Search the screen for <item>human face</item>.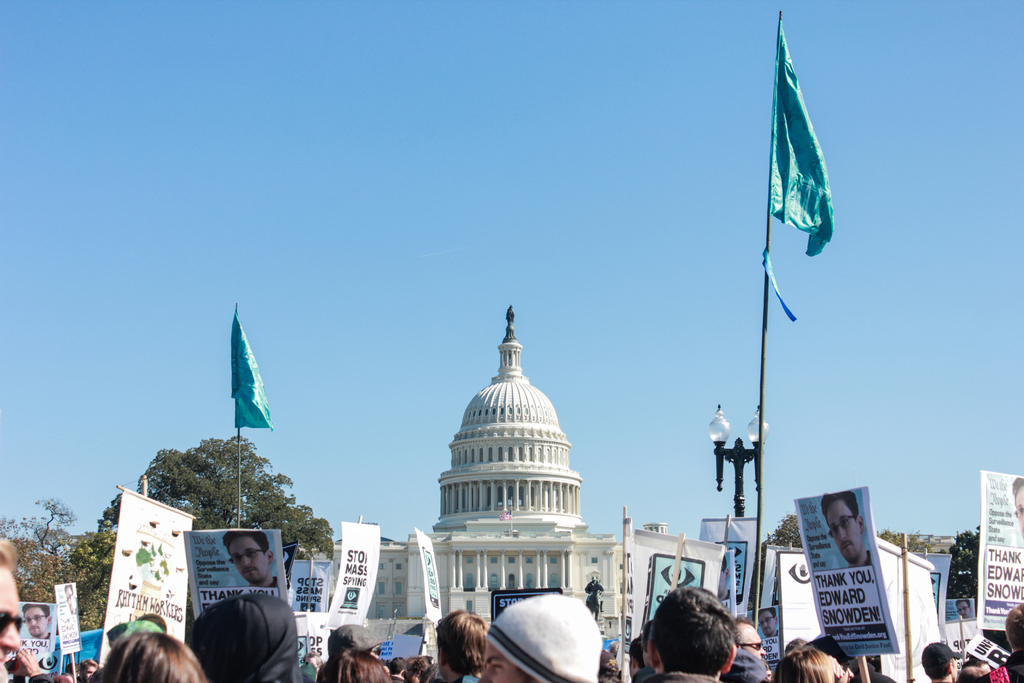
Found at [18,607,50,638].
